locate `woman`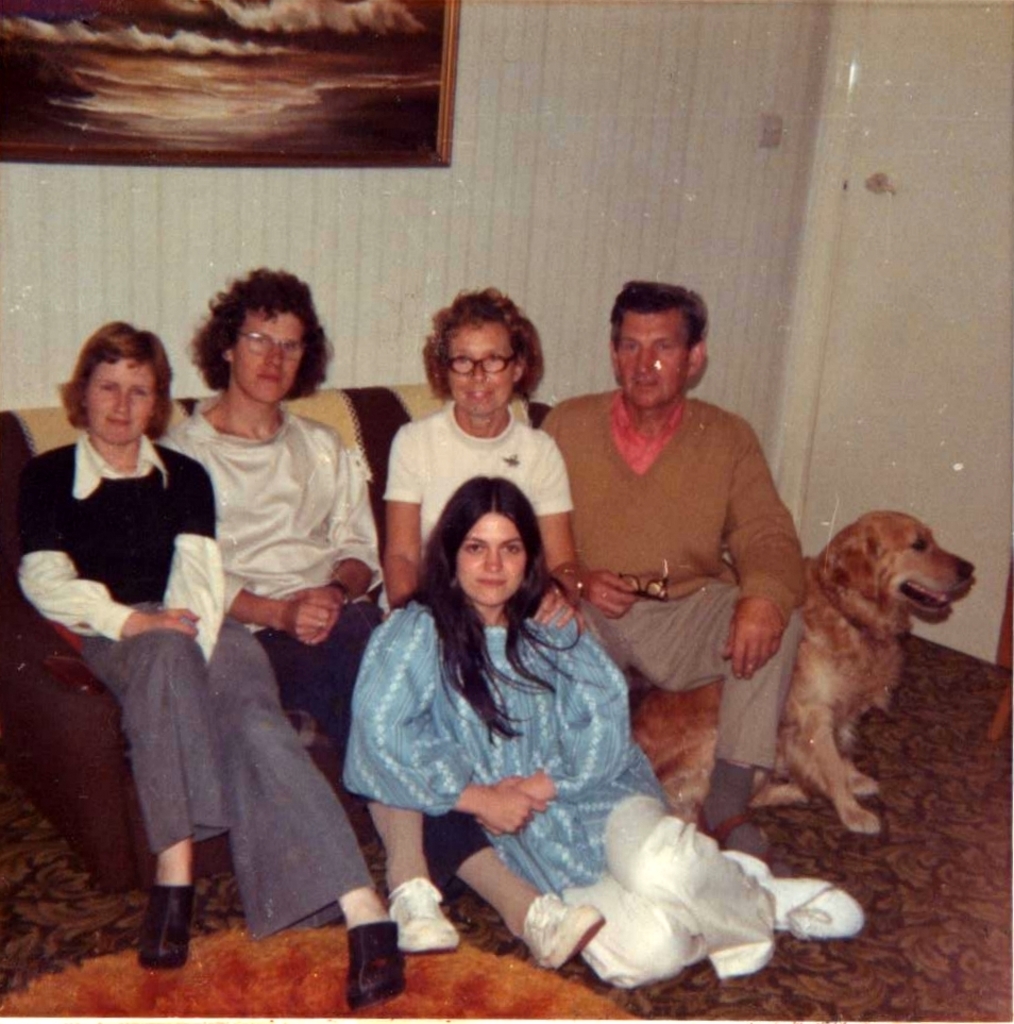
Rect(19, 319, 407, 1023)
